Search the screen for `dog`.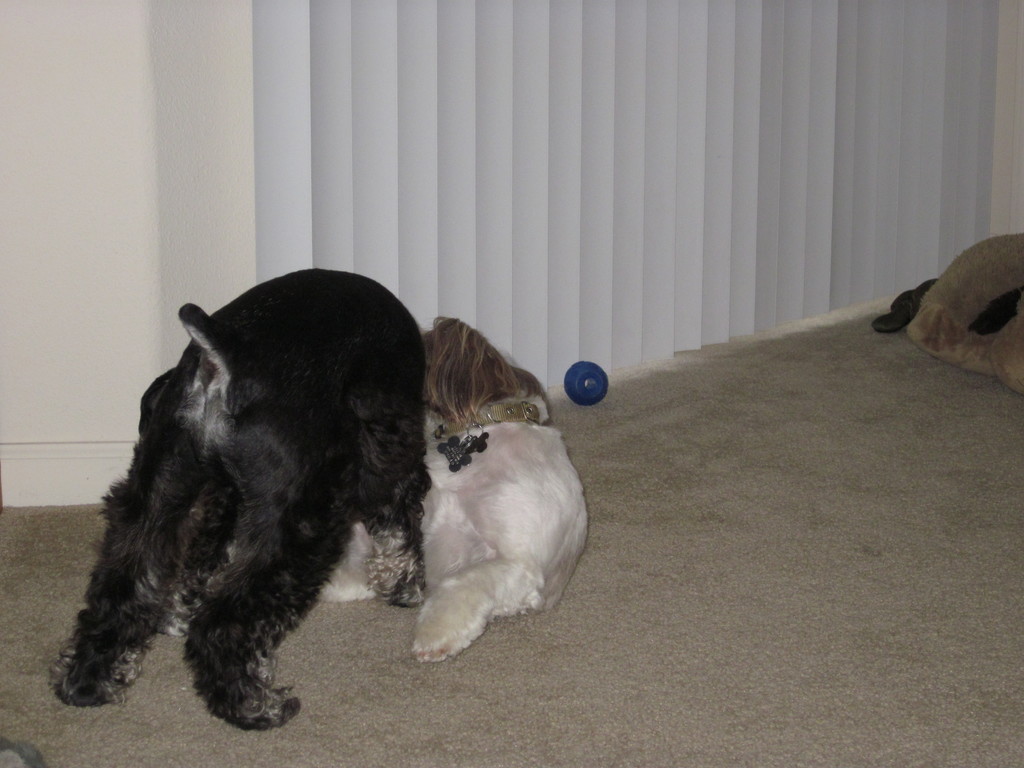
Found at x1=228 y1=314 x2=588 y2=666.
